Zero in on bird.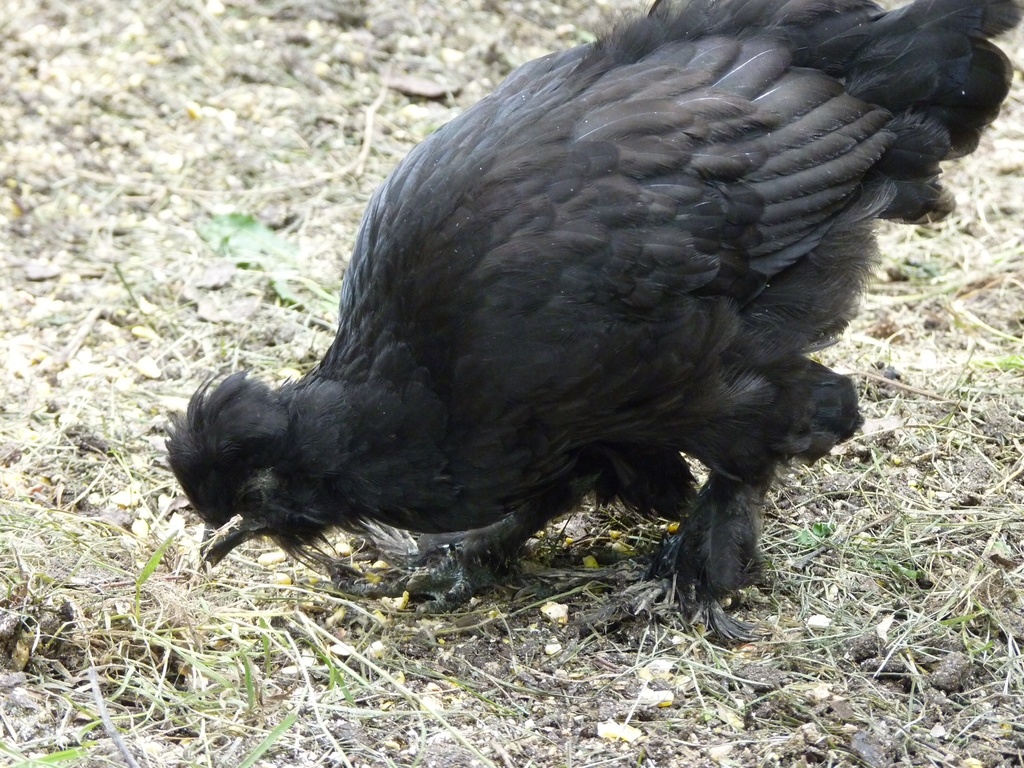
Zeroed in: [left=146, top=0, right=1015, bottom=639].
